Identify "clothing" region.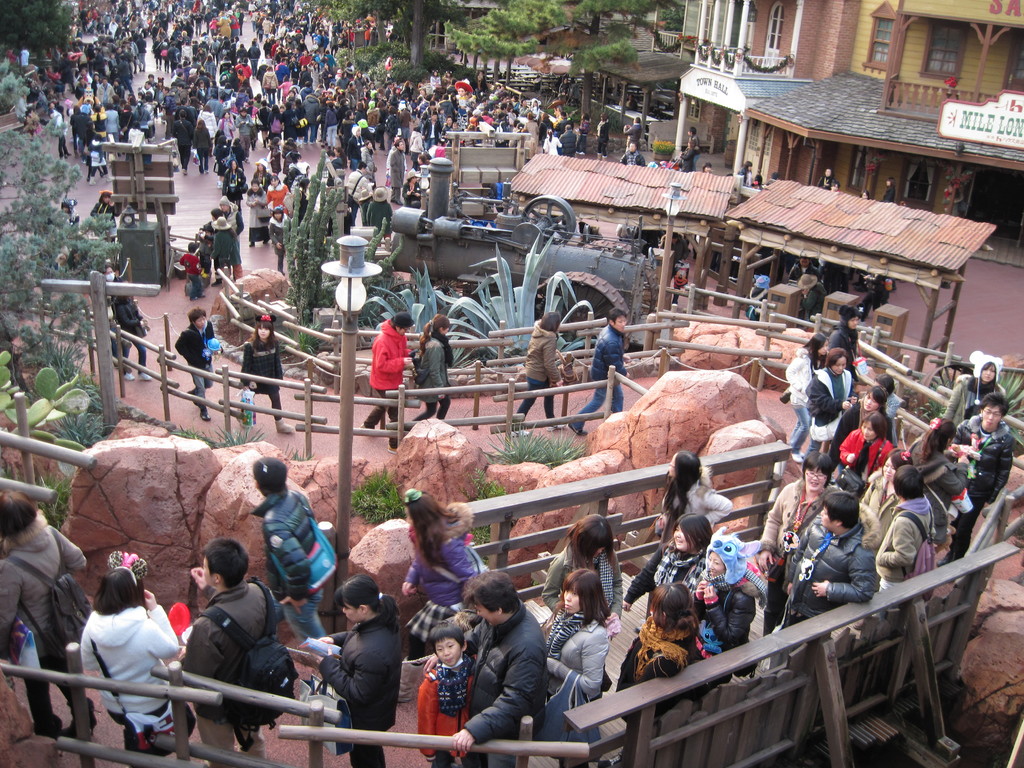
Region: (532,614,606,758).
